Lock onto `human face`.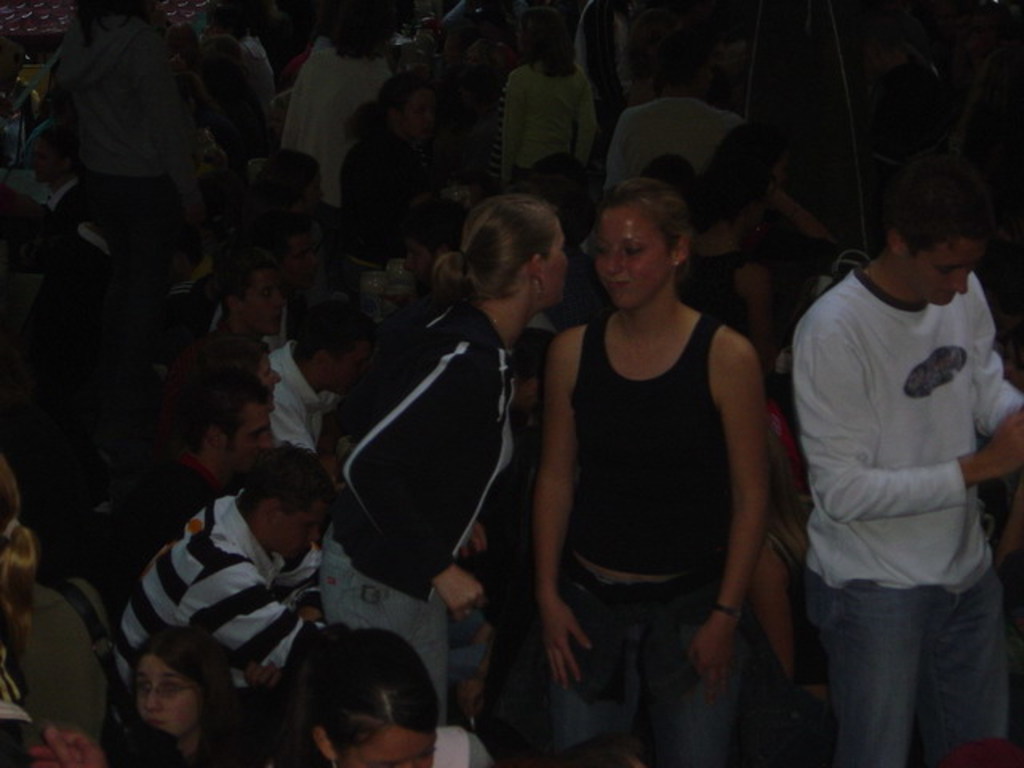
Locked: 229, 402, 274, 480.
